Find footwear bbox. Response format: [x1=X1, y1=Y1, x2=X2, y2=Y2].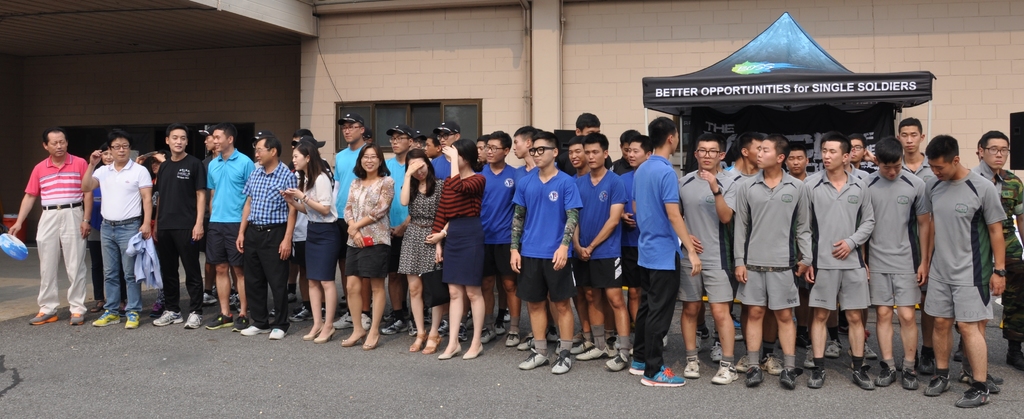
[x1=877, y1=360, x2=899, y2=386].
